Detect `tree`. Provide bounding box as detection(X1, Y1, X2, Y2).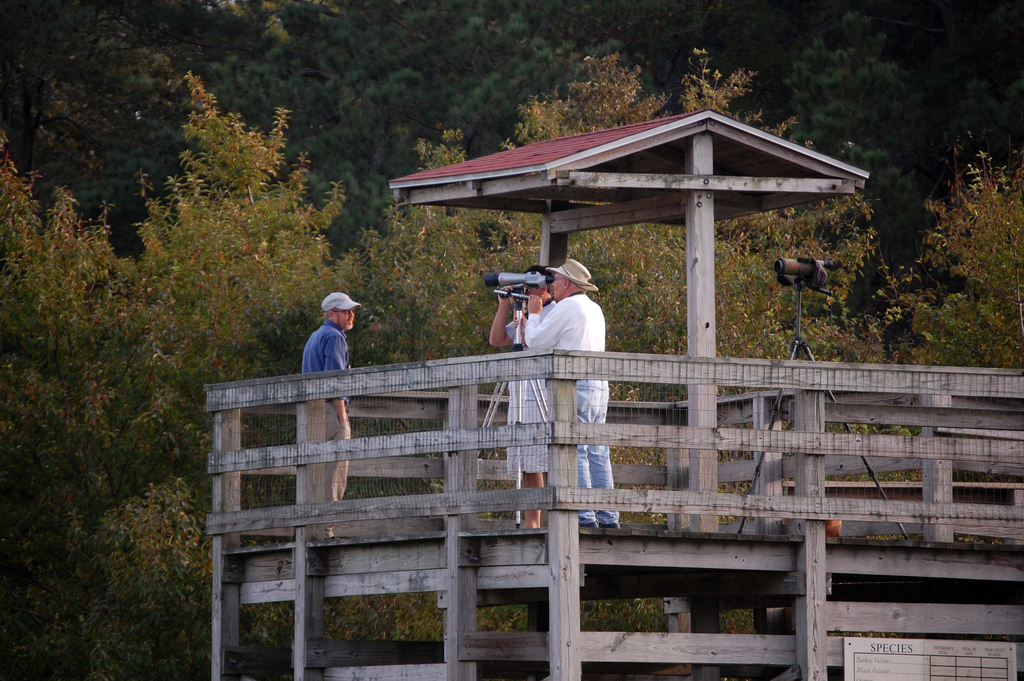
detection(137, 62, 359, 476).
